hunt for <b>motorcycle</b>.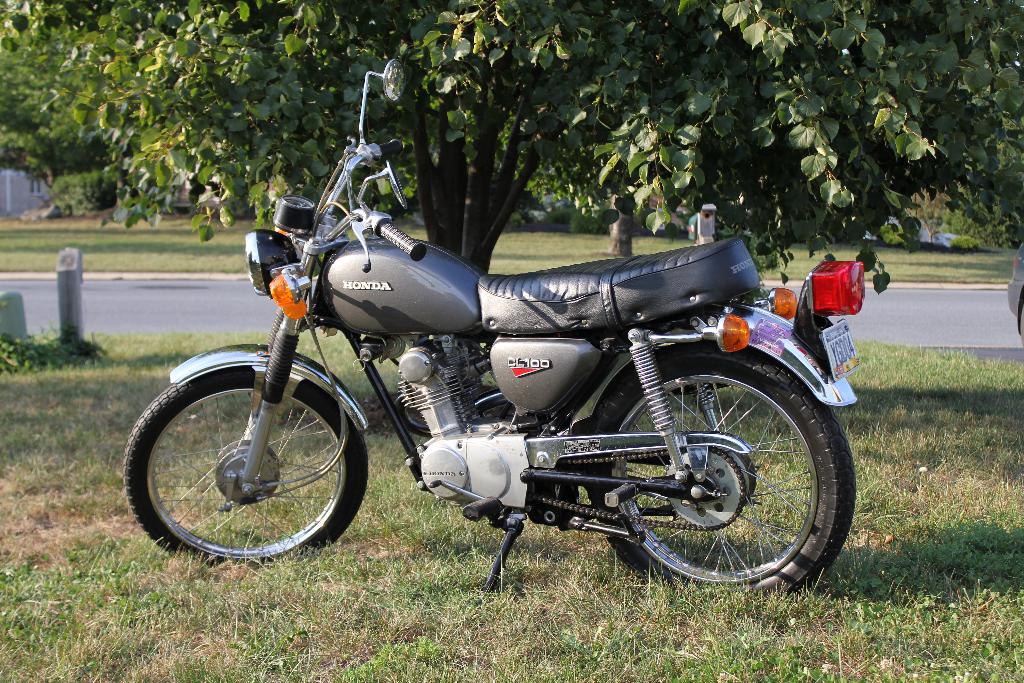
Hunted down at Rect(122, 58, 863, 593).
